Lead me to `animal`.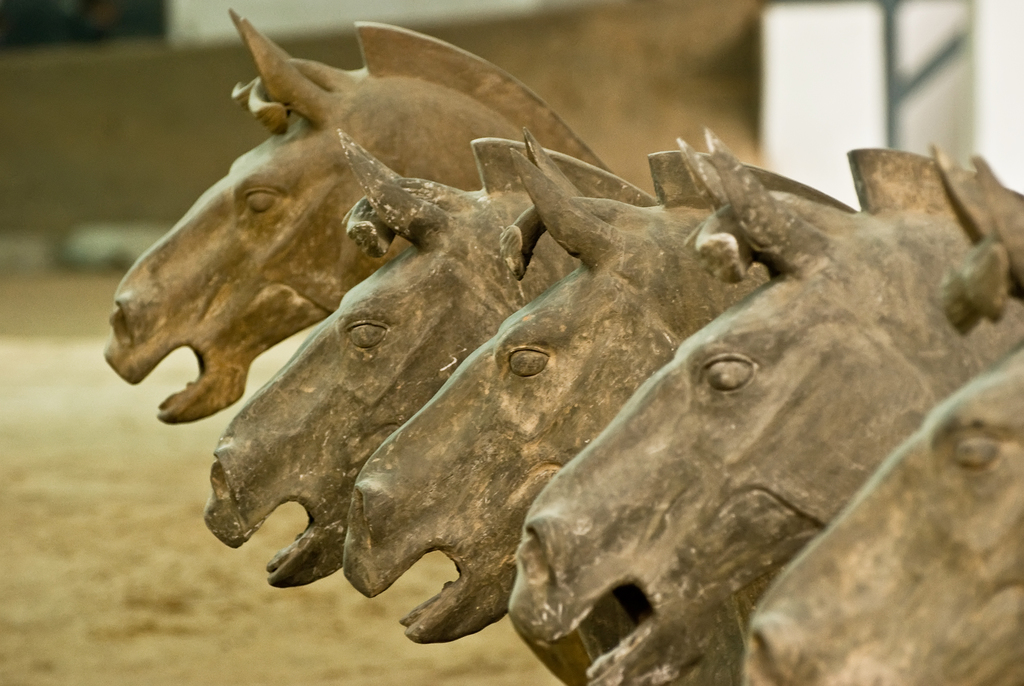
Lead to <box>502,126,1023,685</box>.
